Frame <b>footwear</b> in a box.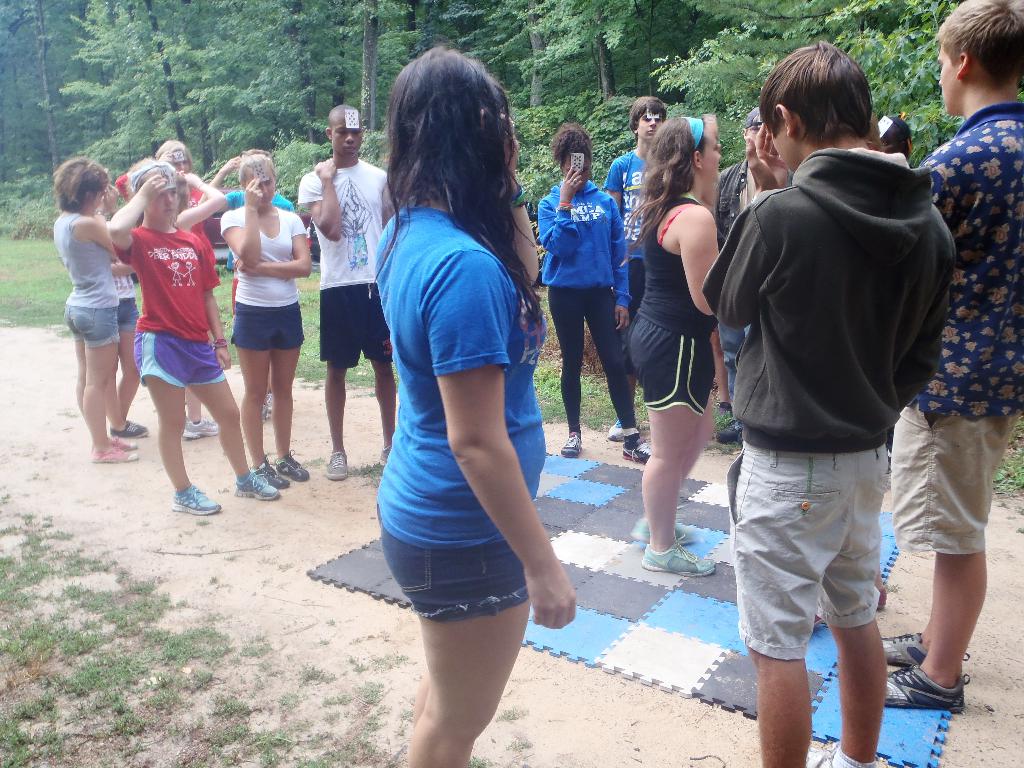
box(377, 447, 391, 468).
